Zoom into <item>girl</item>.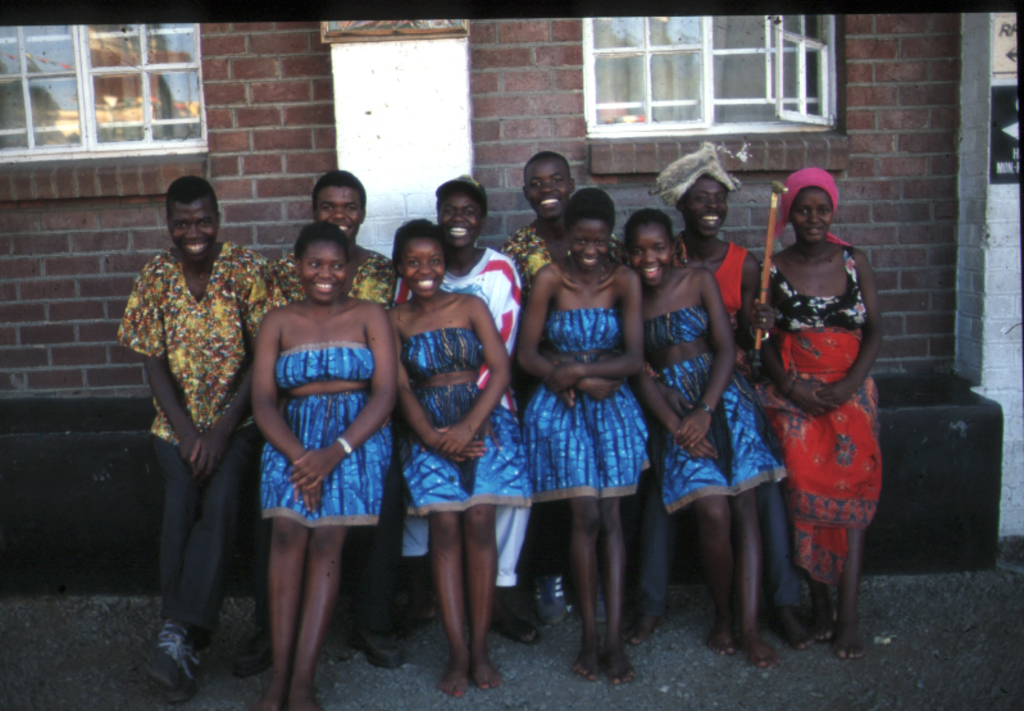
Zoom target: (622, 209, 780, 648).
